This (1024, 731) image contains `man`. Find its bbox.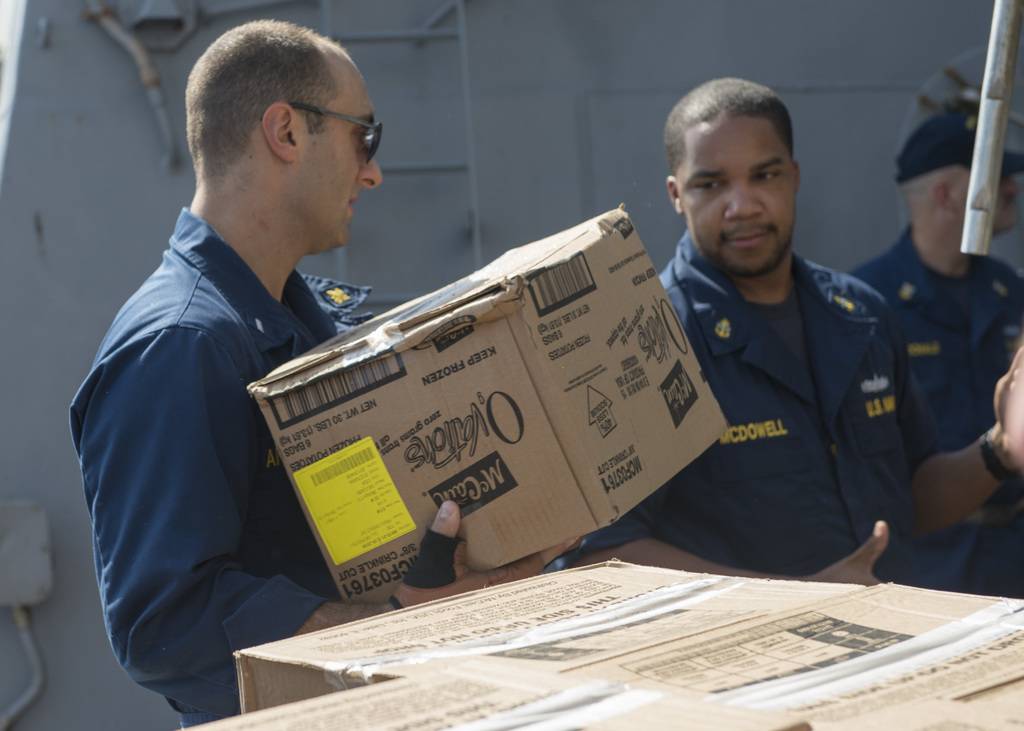
950,109,1023,619.
